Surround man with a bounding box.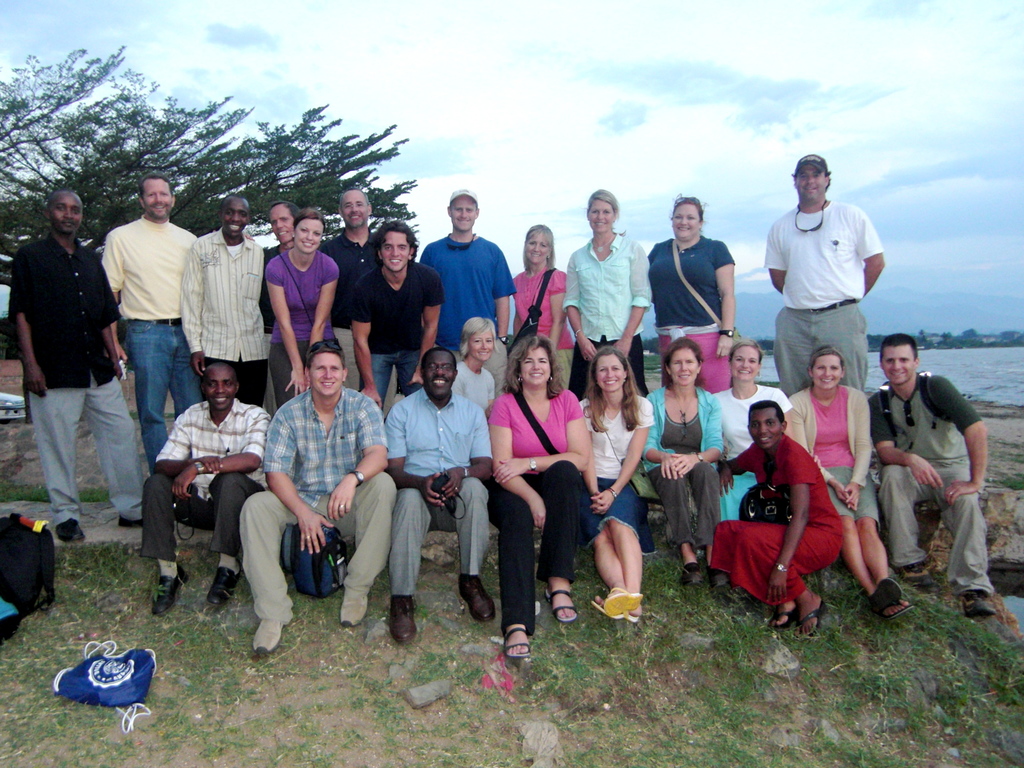
[left=321, top=188, right=378, bottom=388].
